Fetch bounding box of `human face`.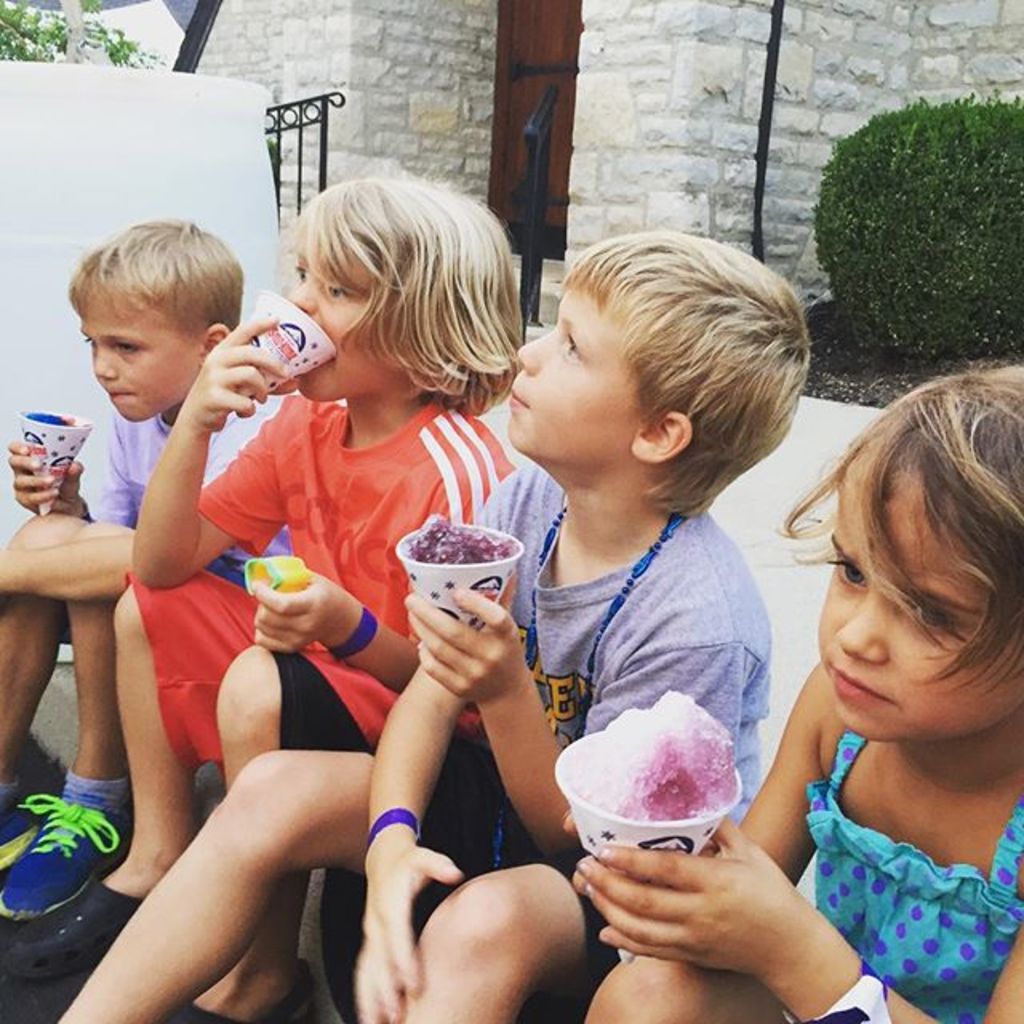
Bbox: (x1=803, y1=482, x2=1022, y2=774).
